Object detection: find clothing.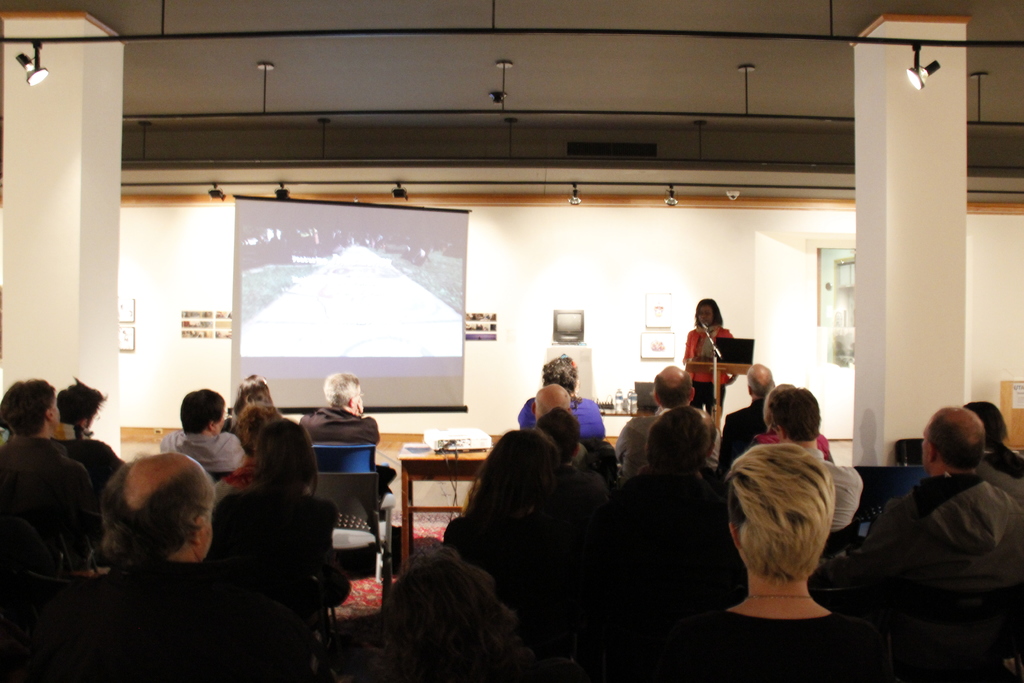
(x1=300, y1=404, x2=394, y2=503).
